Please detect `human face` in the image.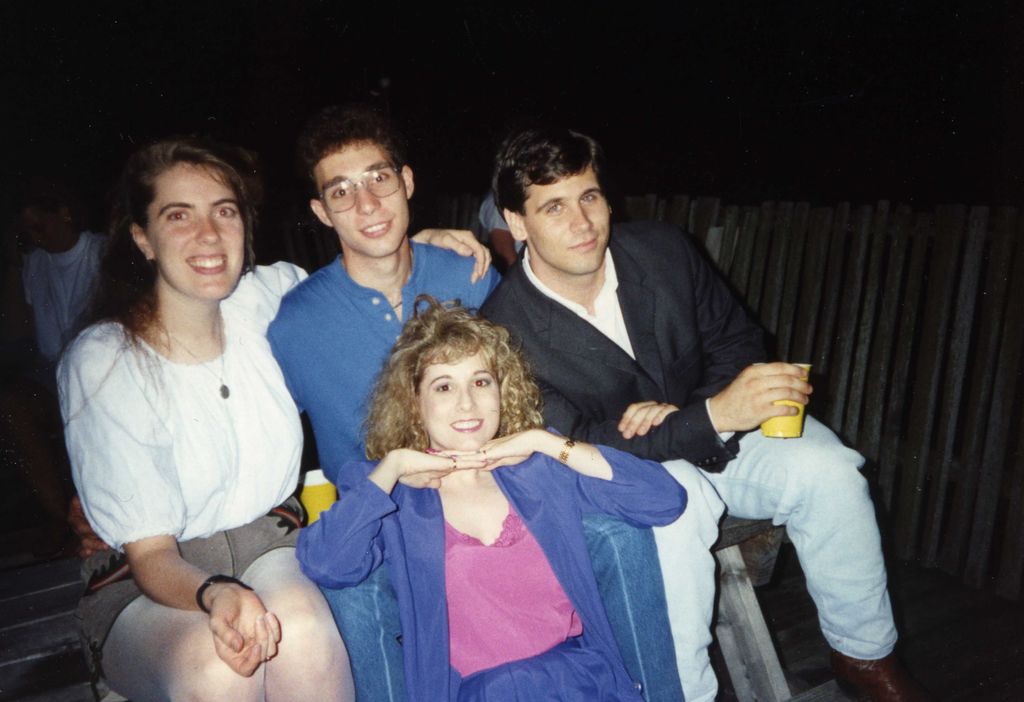
bbox(317, 142, 407, 256).
